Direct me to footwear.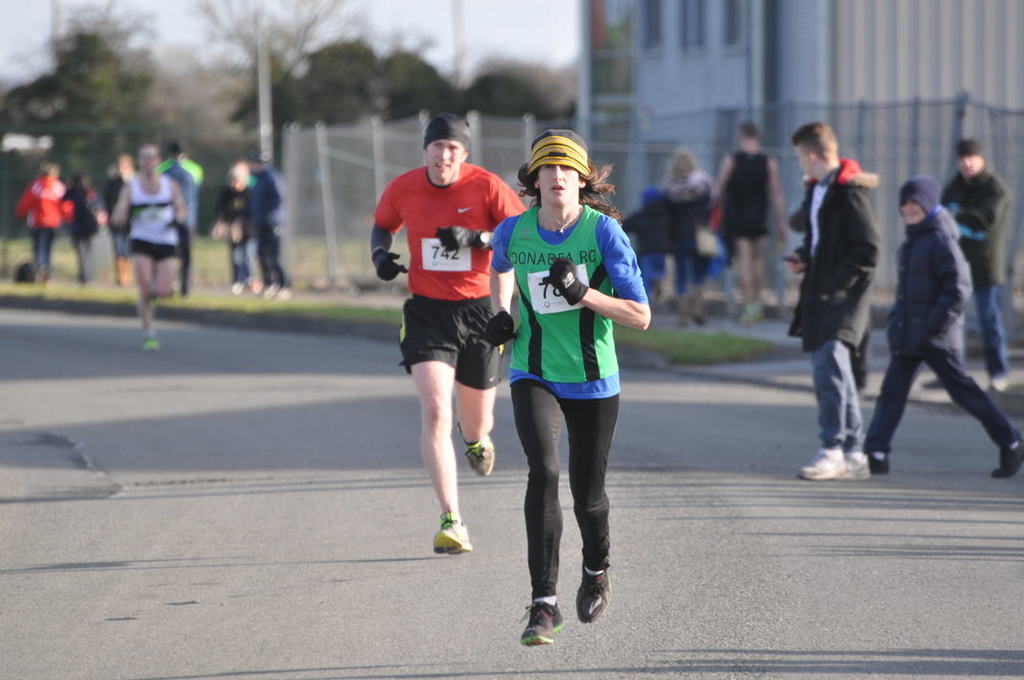
Direction: rect(992, 442, 1023, 479).
